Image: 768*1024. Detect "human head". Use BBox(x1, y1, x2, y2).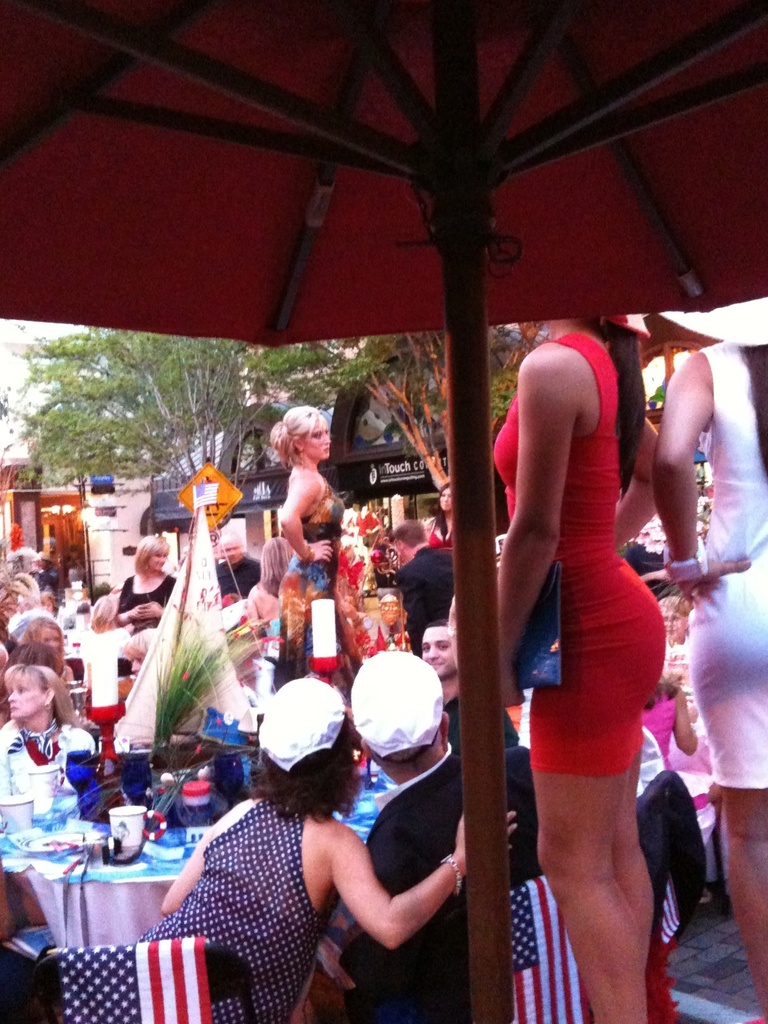
BBox(5, 644, 58, 679).
